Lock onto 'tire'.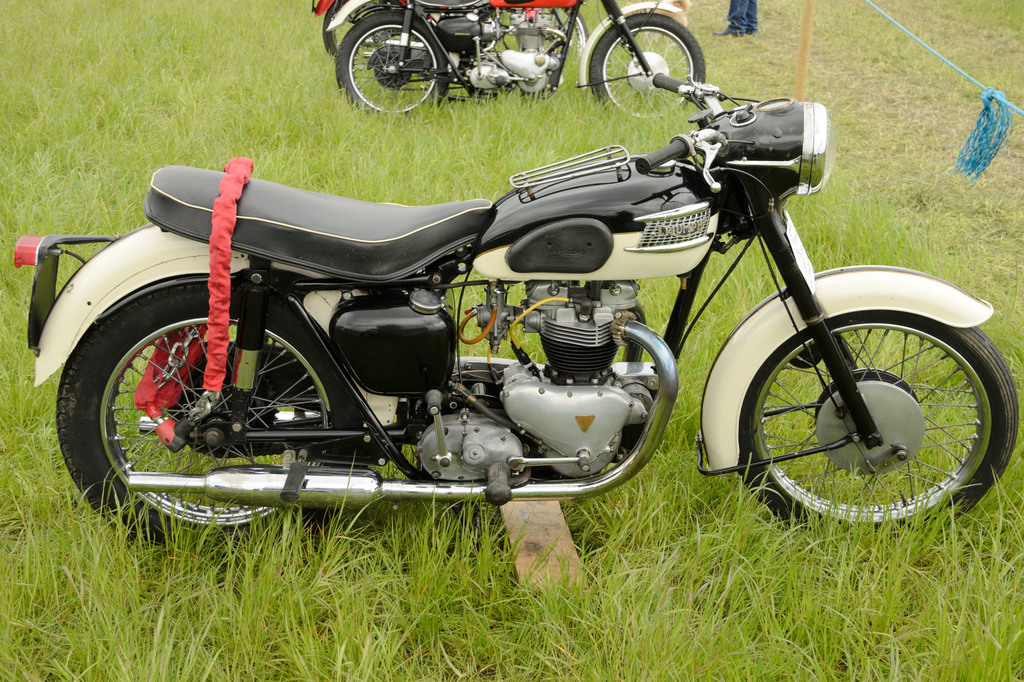
Locked: [733,294,1009,528].
